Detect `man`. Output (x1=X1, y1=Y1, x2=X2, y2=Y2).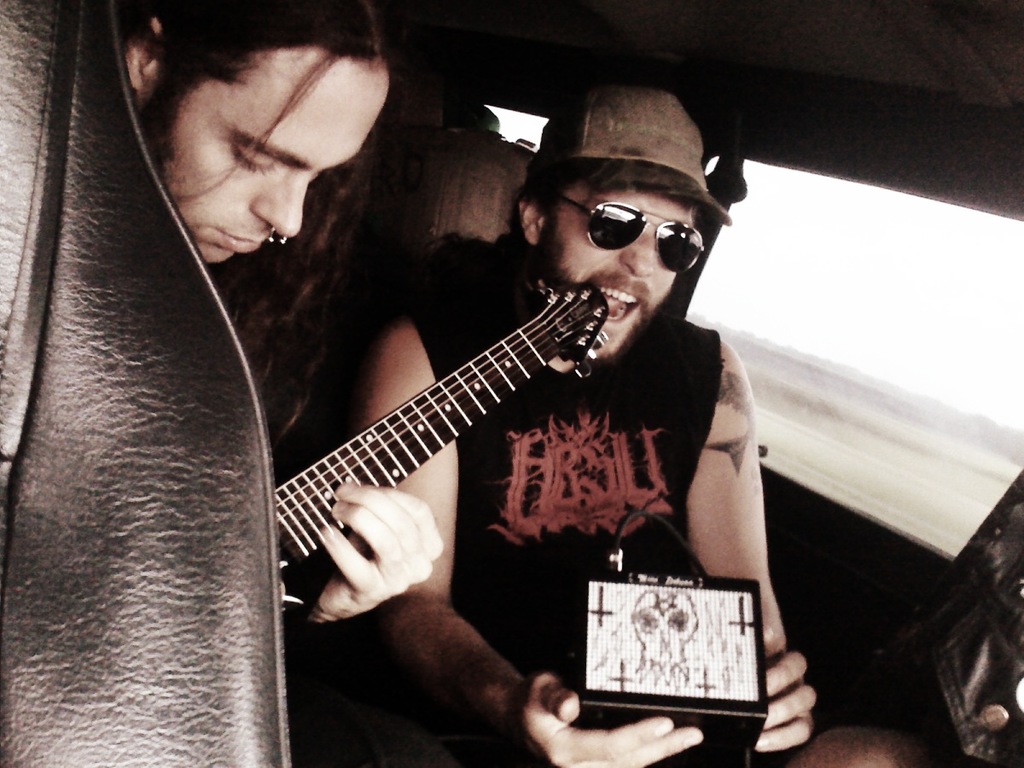
(x1=118, y1=0, x2=416, y2=655).
